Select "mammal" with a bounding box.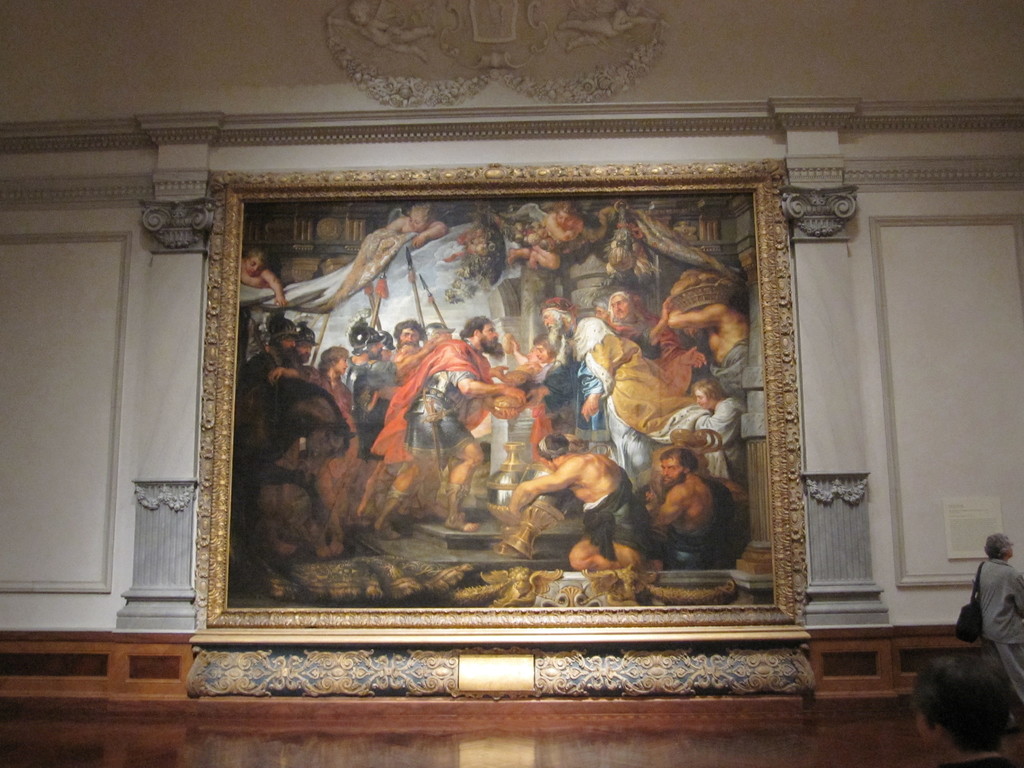
<box>394,320,423,361</box>.
